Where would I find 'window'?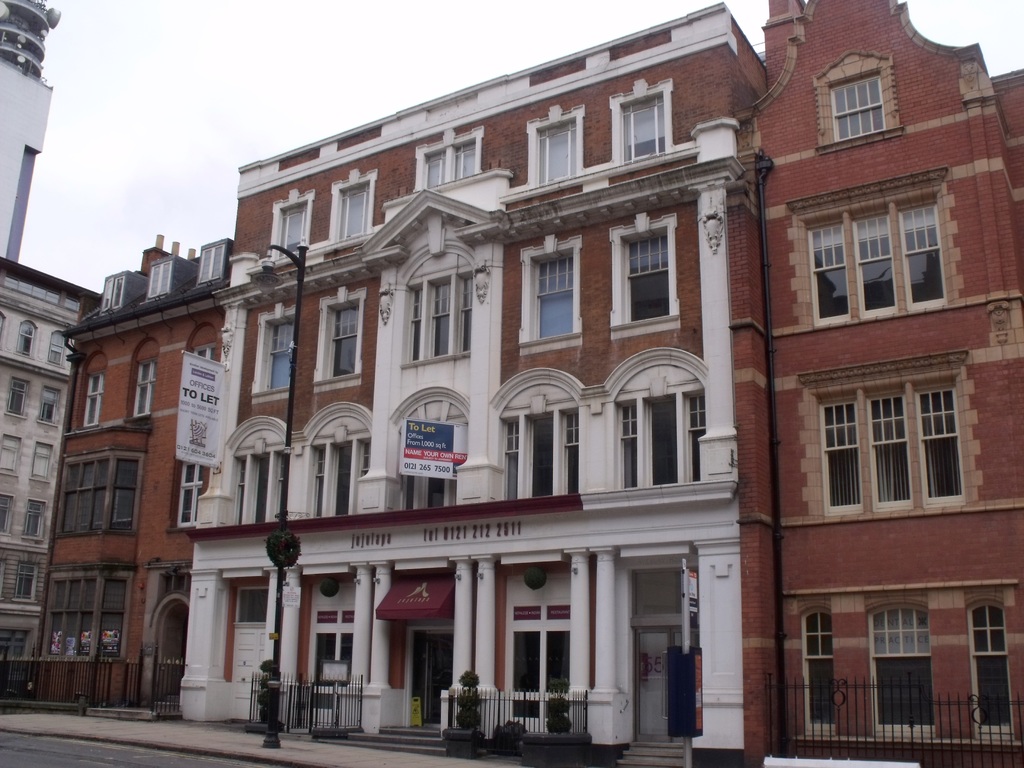
At bbox(0, 502, 12, 534).
